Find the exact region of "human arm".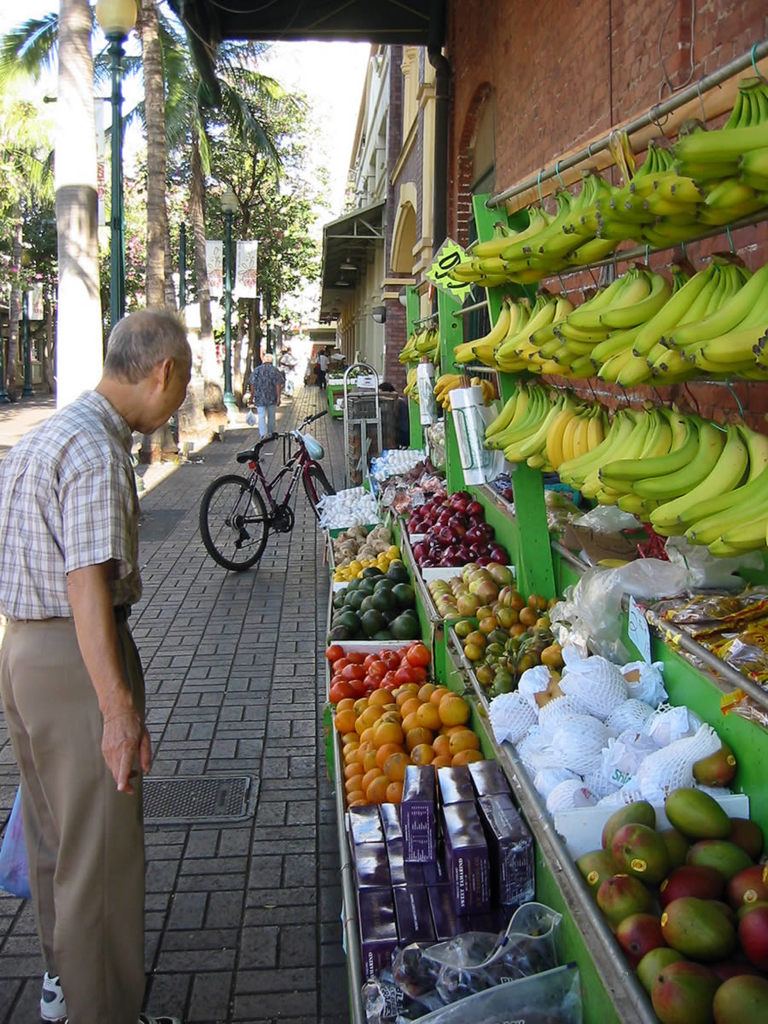
Exact region: [x1=31, y1=472, x2=154, y2=812].
